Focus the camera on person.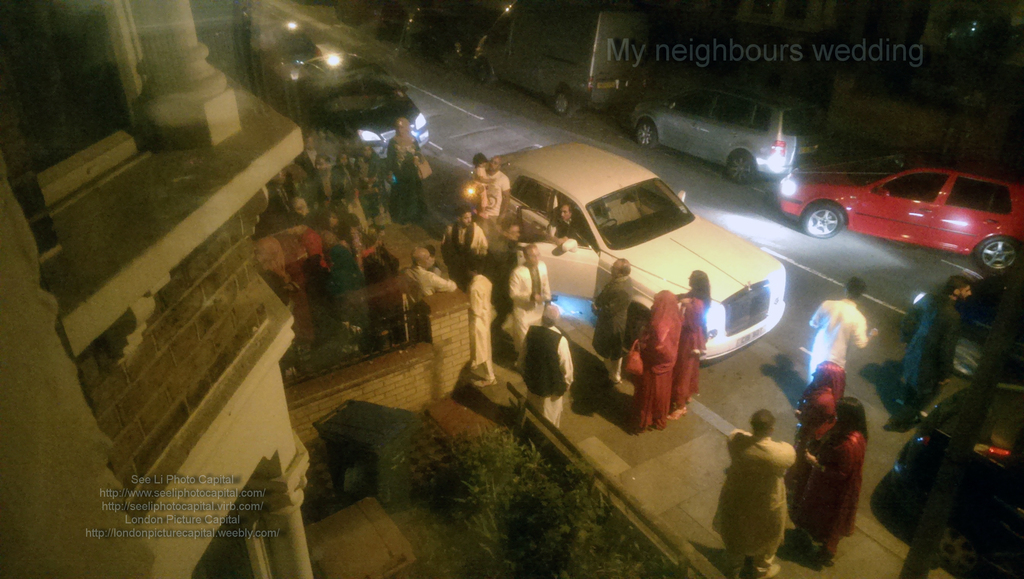
Focus region: {"left": 632, "top": 297, "right": 675, "bottom": 427}.
